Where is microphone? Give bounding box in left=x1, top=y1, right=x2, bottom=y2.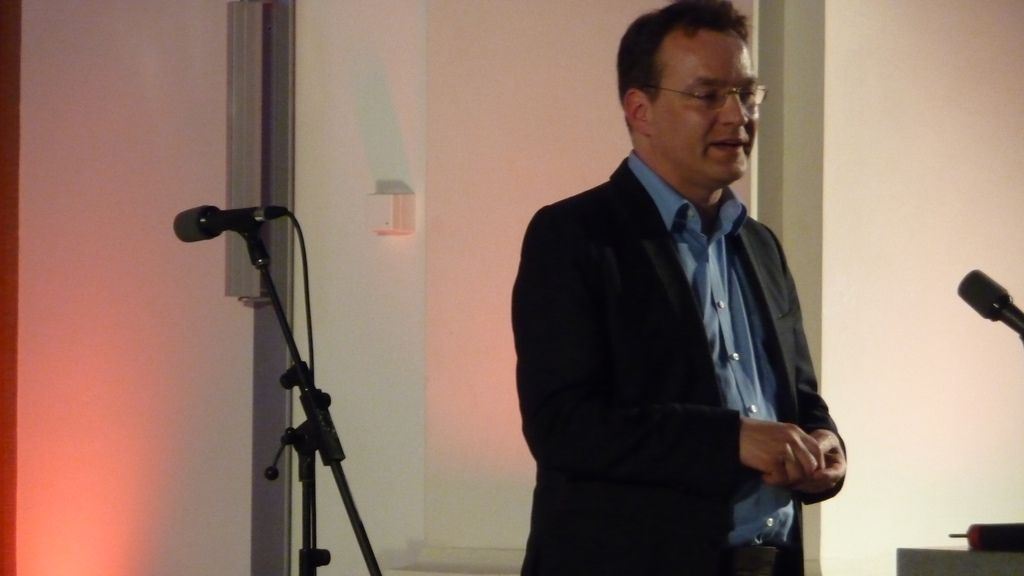
left=173, top=209, right=300, bottom=241.
